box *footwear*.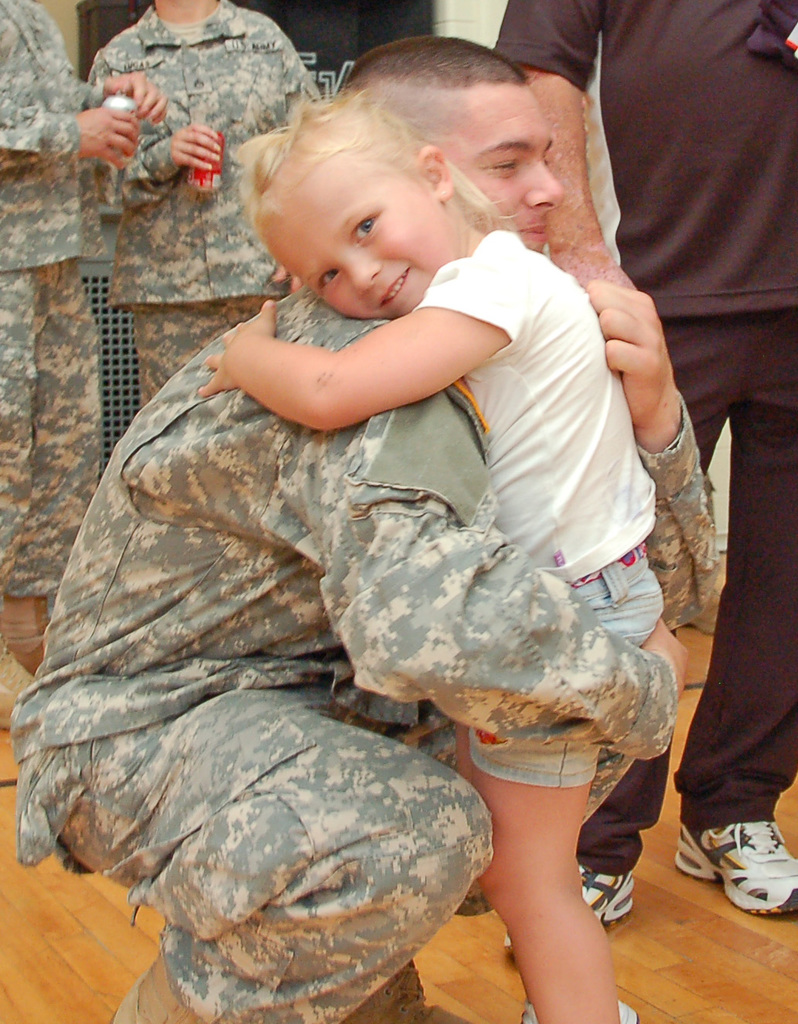
{"x1": 694, "y1": 820, "x2": 797, "y2": 911}.
